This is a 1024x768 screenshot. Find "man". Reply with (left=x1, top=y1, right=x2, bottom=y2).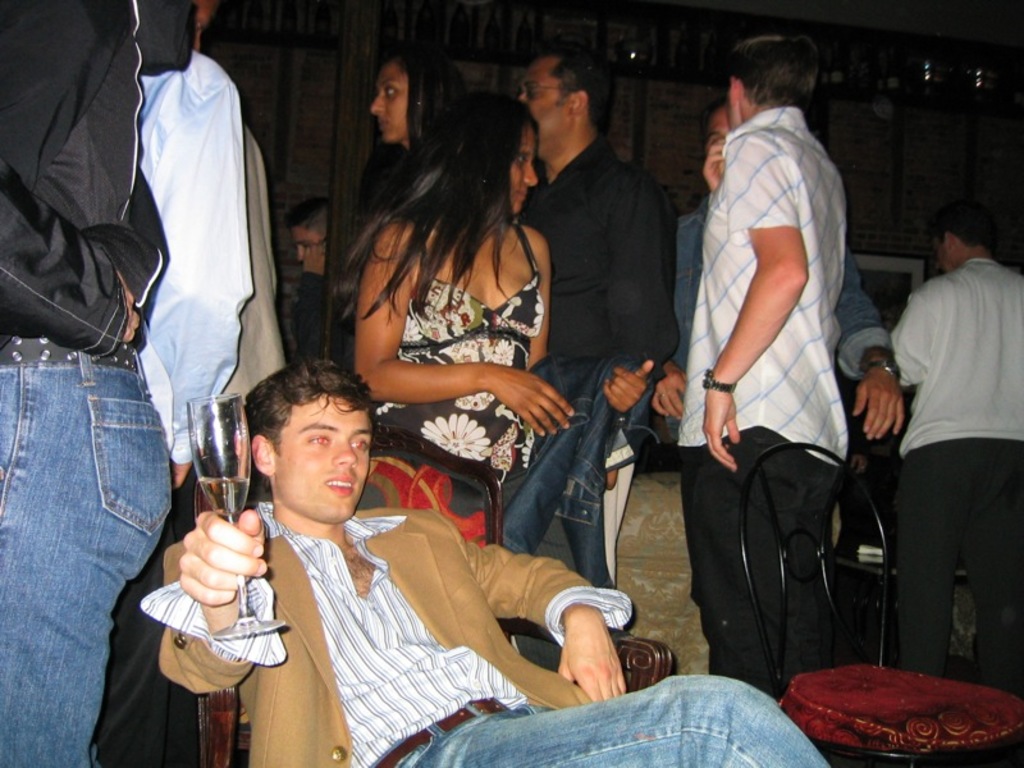
(left=0, top=0, right=173, bottom=767).
